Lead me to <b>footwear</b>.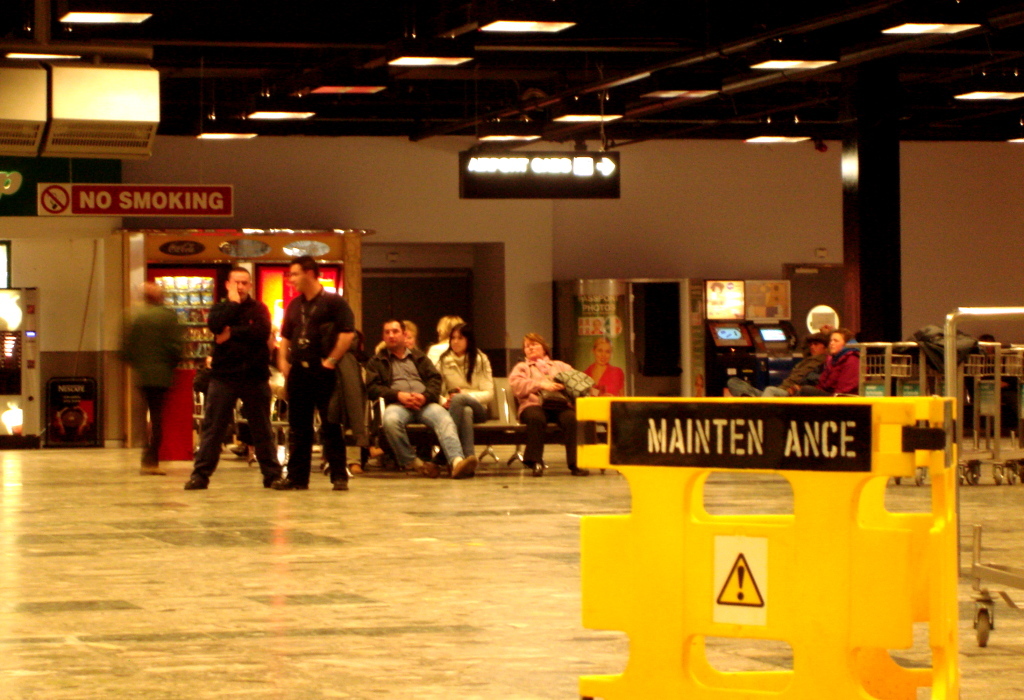
Lead to {"left": 567, "top": 459, "right": 574, "bottom": 467}.
